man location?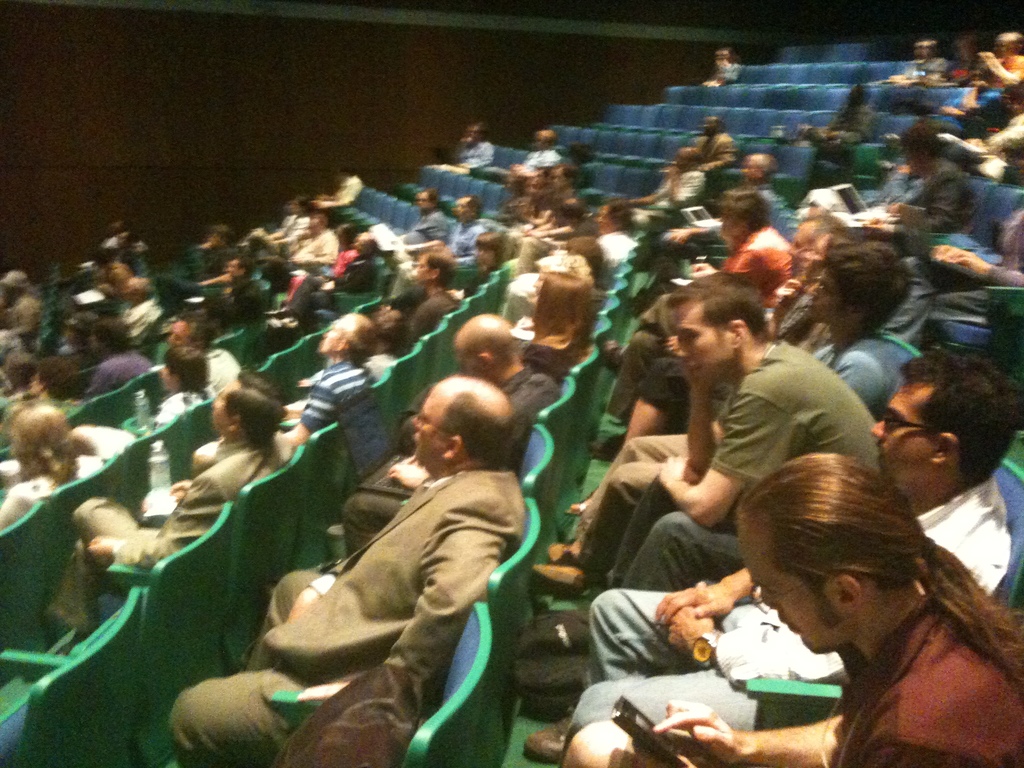
[382,187,449,265]
